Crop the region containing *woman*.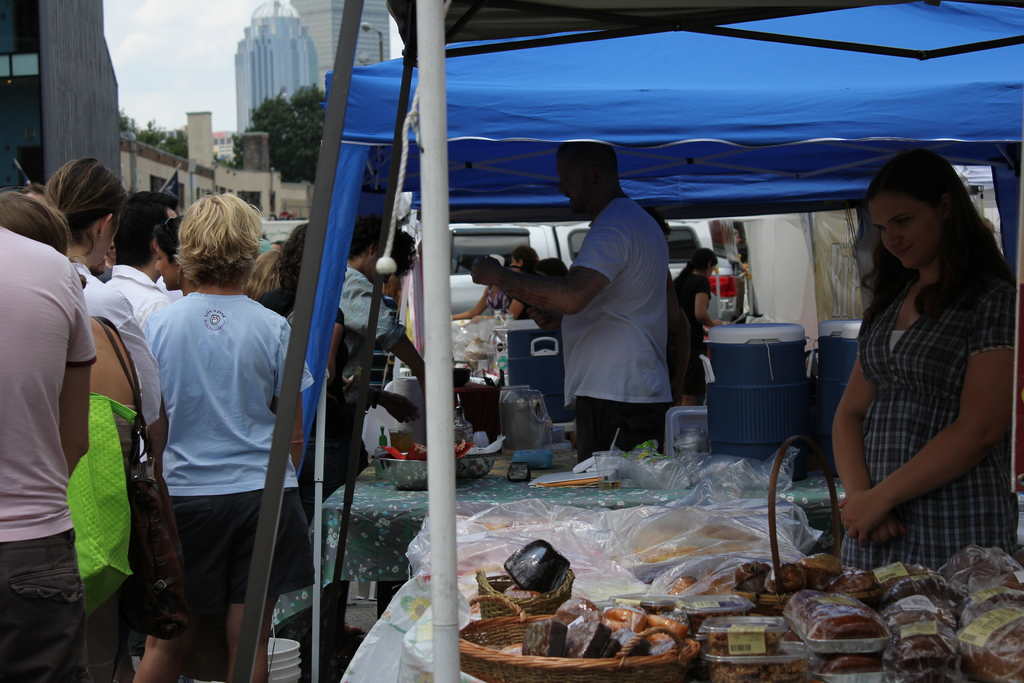
Crop region: rect(243, 249, 284, 300).
